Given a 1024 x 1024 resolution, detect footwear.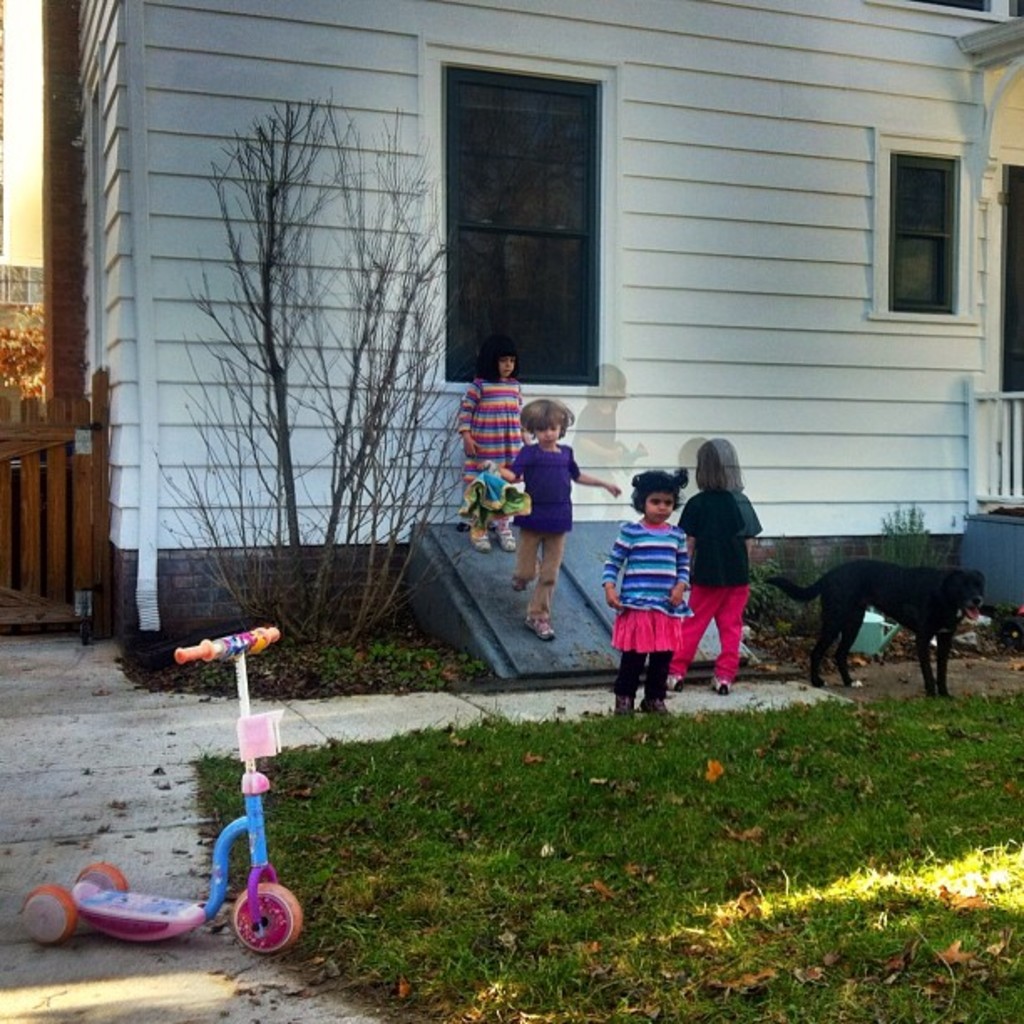
{"left": 661, "top": 679, "right": 679, "bottom": 689}.
